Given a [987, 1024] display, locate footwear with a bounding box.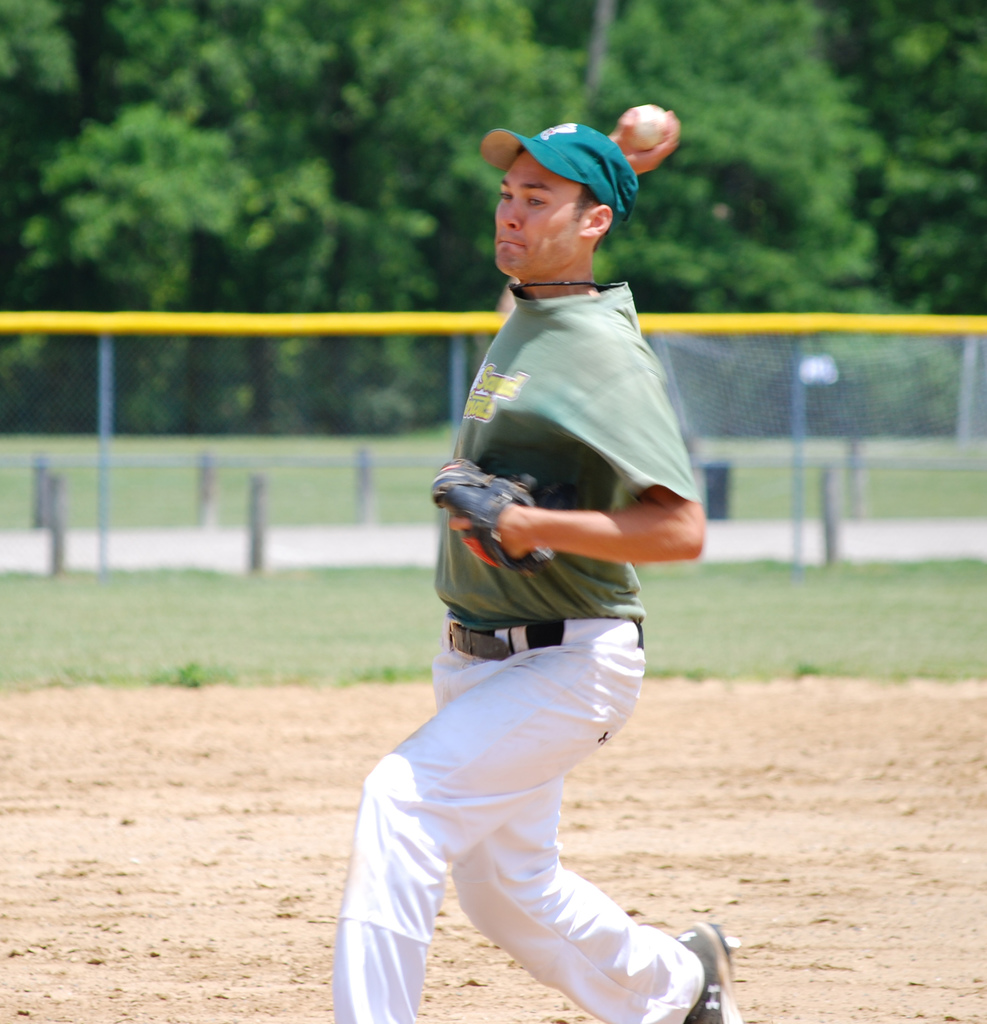
Located: x1=682, y1=923, x2=742, y2=1023.
